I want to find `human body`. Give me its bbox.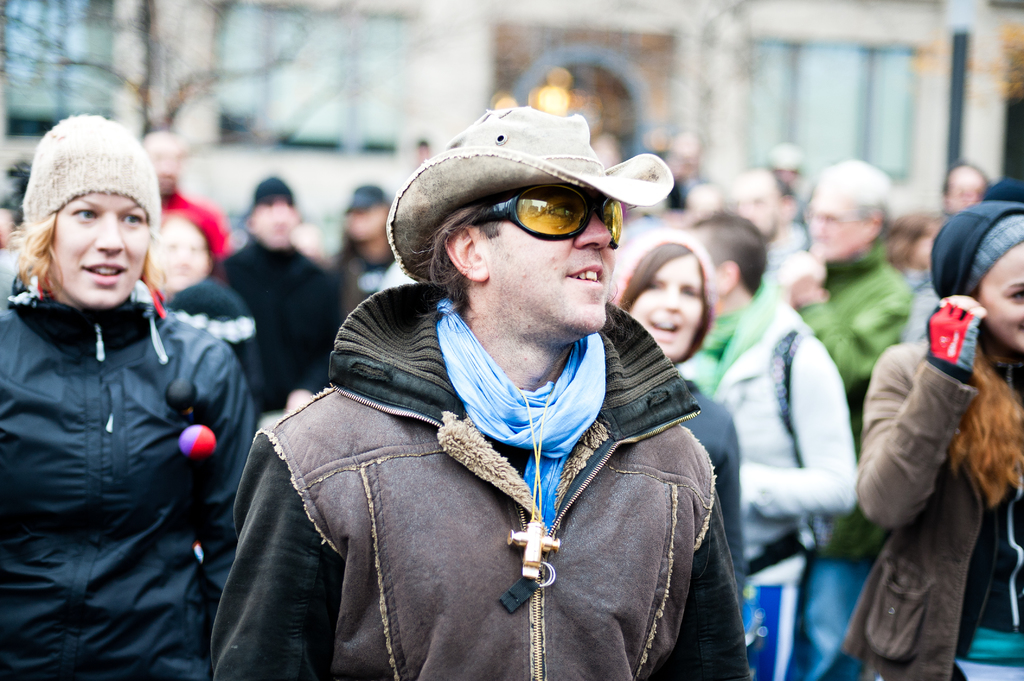
l=680, t=277, r=866, b=680.
